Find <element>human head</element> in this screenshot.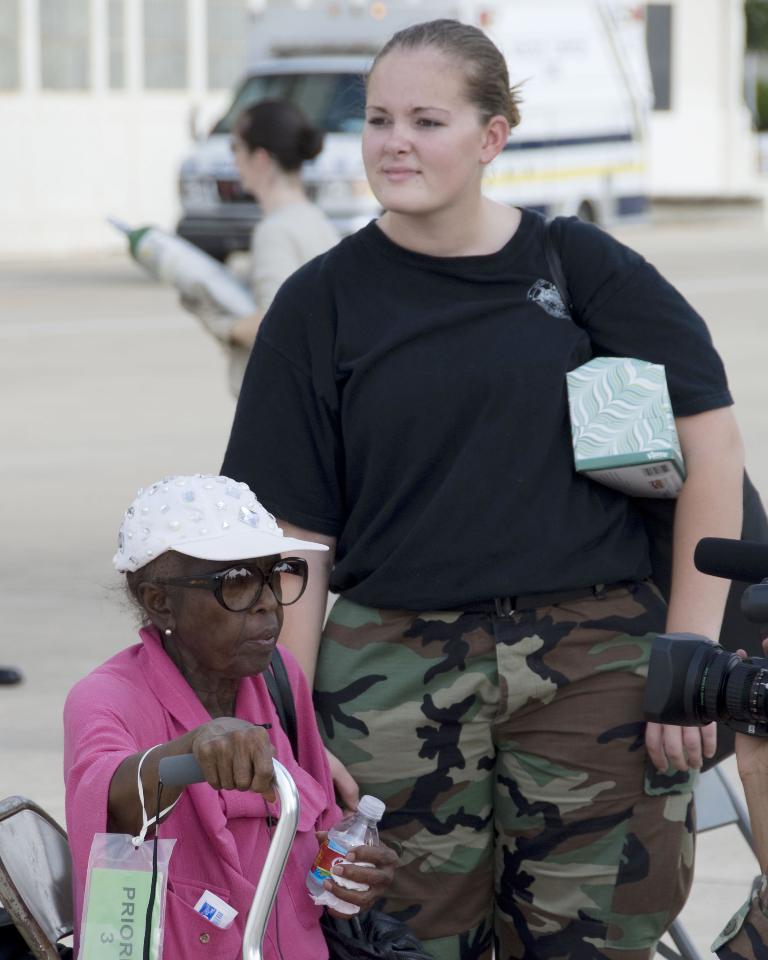
The bounding box for <element>human head</element> is select_region(232, 101, 318, 194).
